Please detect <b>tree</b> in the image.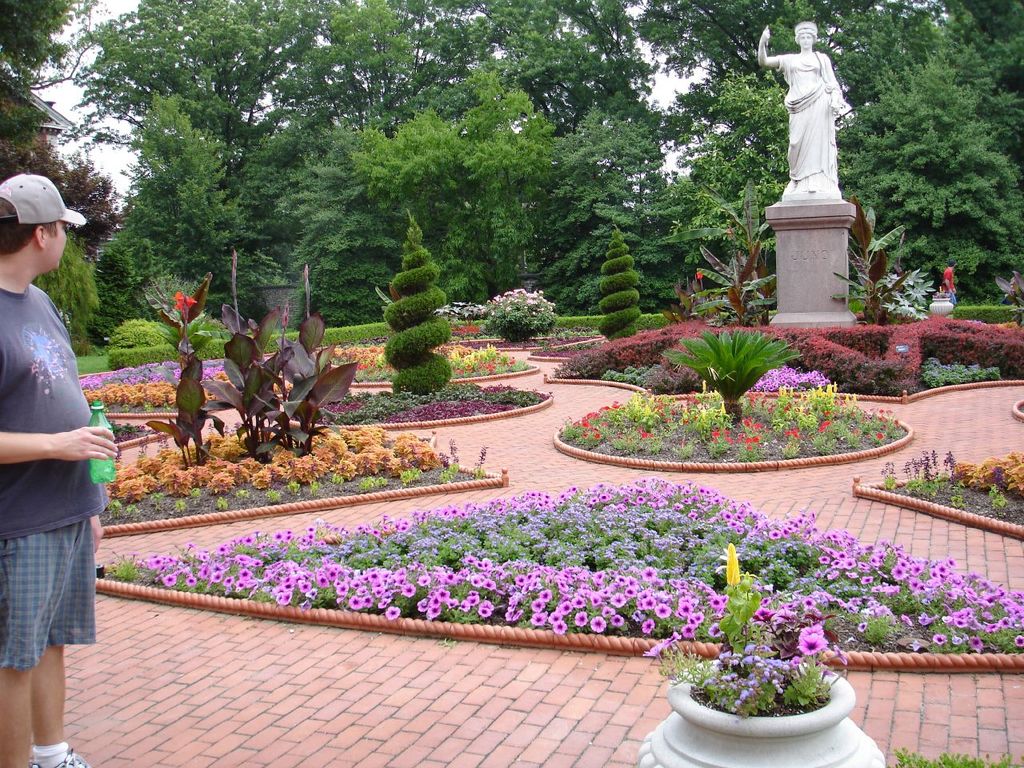
bbox=[0, 127, 122, 253].
